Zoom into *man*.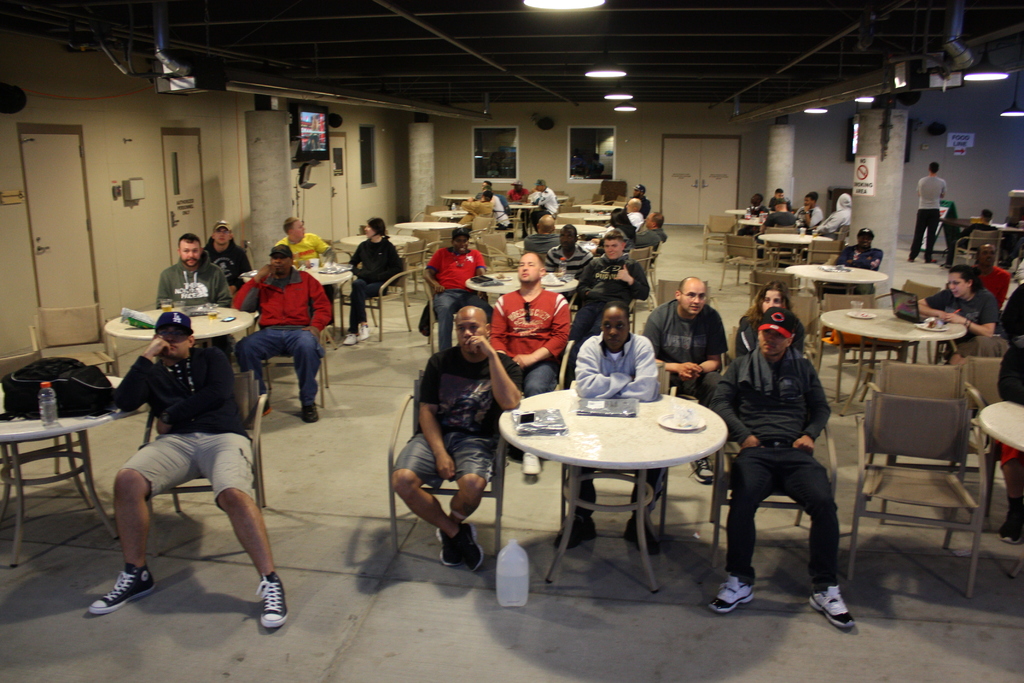
Zoom target: region(971, 238, 1007, 315).
